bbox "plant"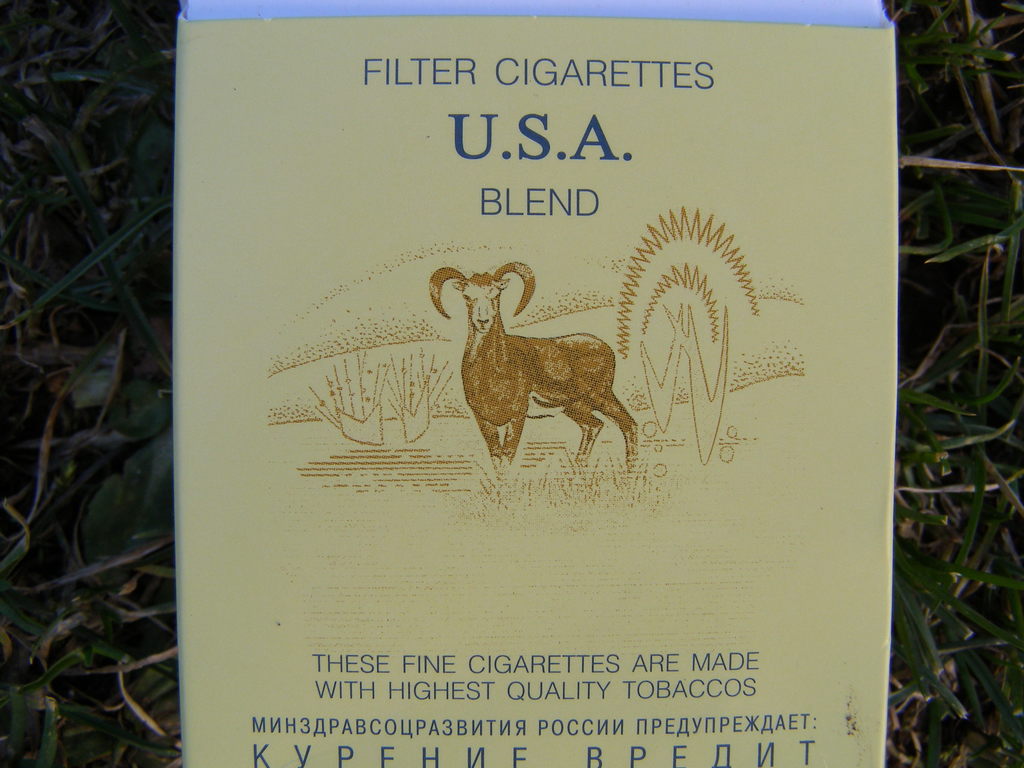
{"x1": 388, "y1": 341, "x2": 456, "y2": 444}
